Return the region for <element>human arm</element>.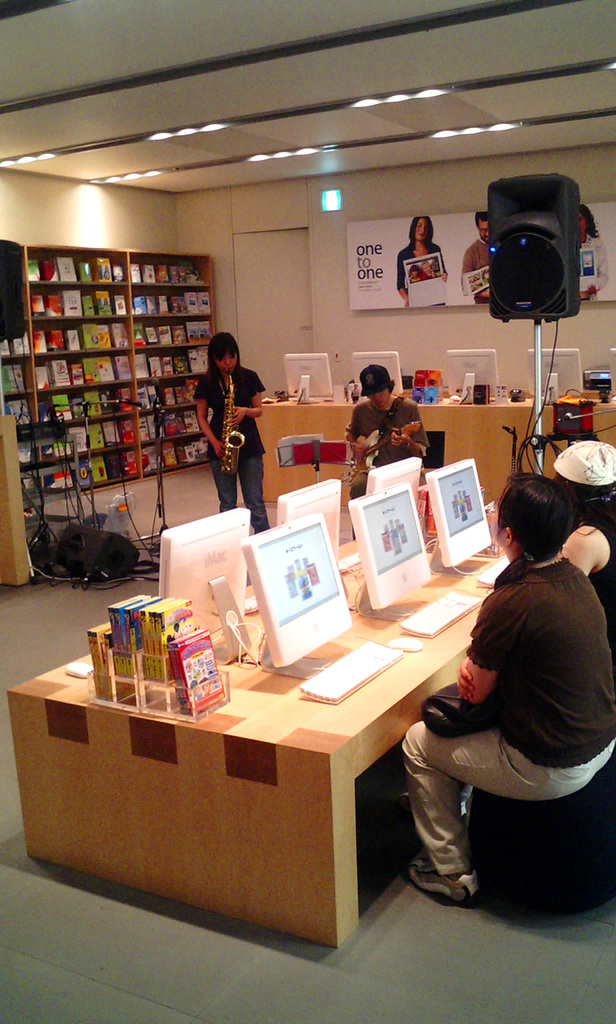
562 527 602 578.
